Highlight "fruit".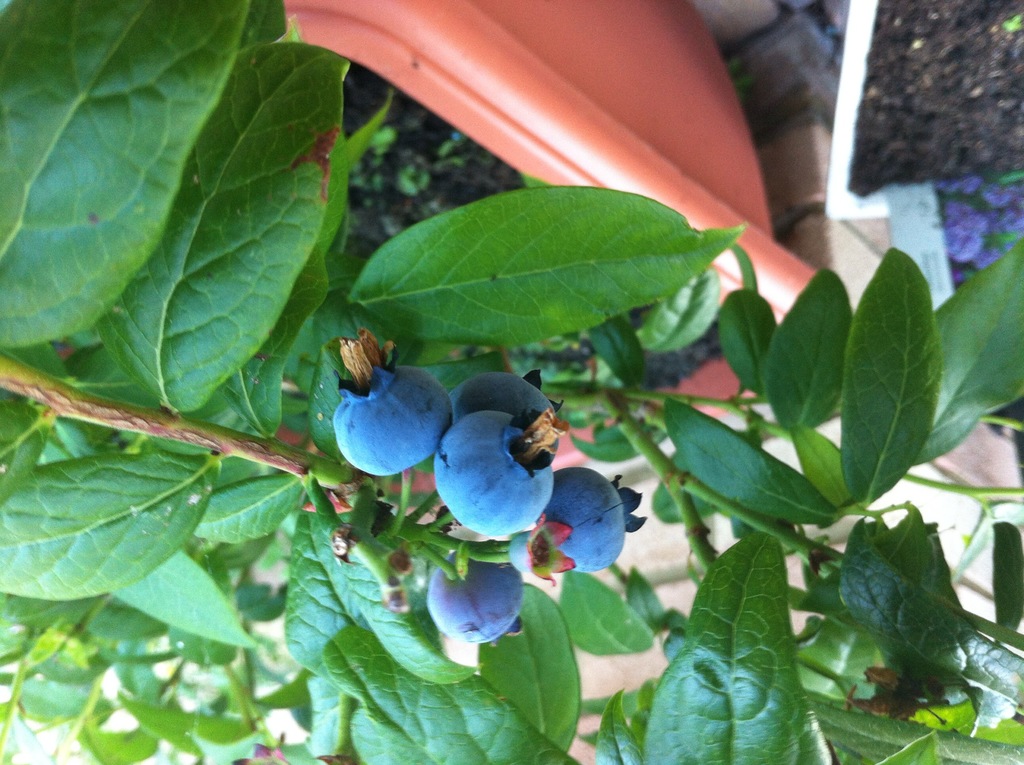
Highlighted region: box(333, 350, 464, 491).
